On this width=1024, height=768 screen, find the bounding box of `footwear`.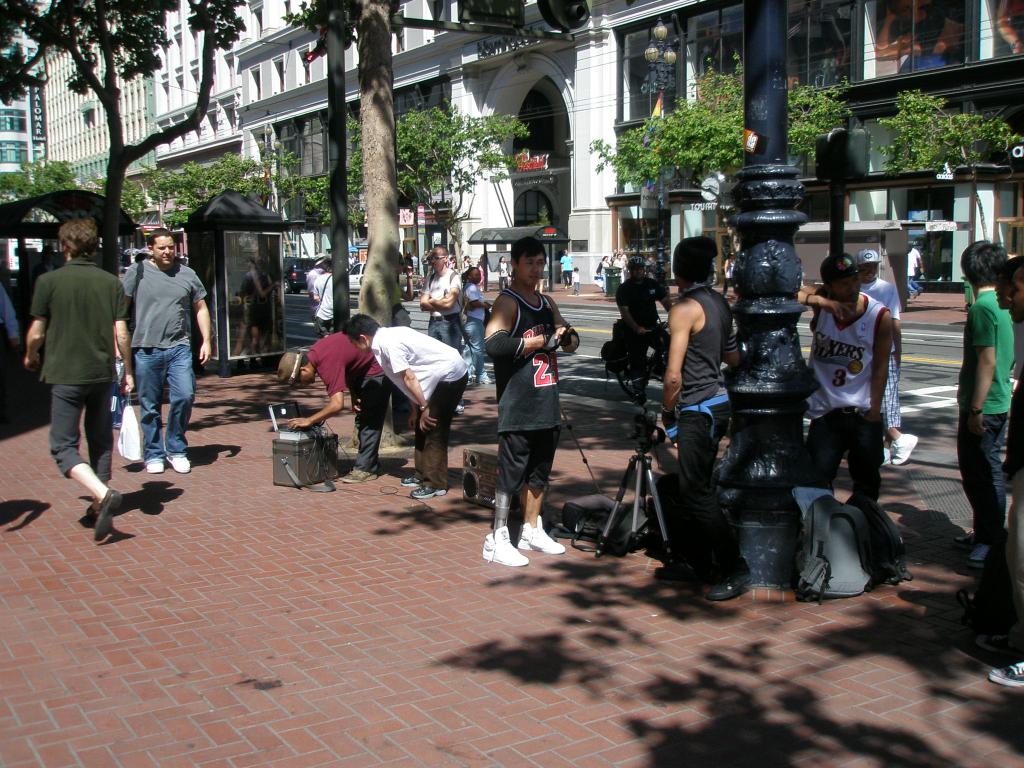
Bounding box: [x1=410, y1=484, x2=450, y2=495].
